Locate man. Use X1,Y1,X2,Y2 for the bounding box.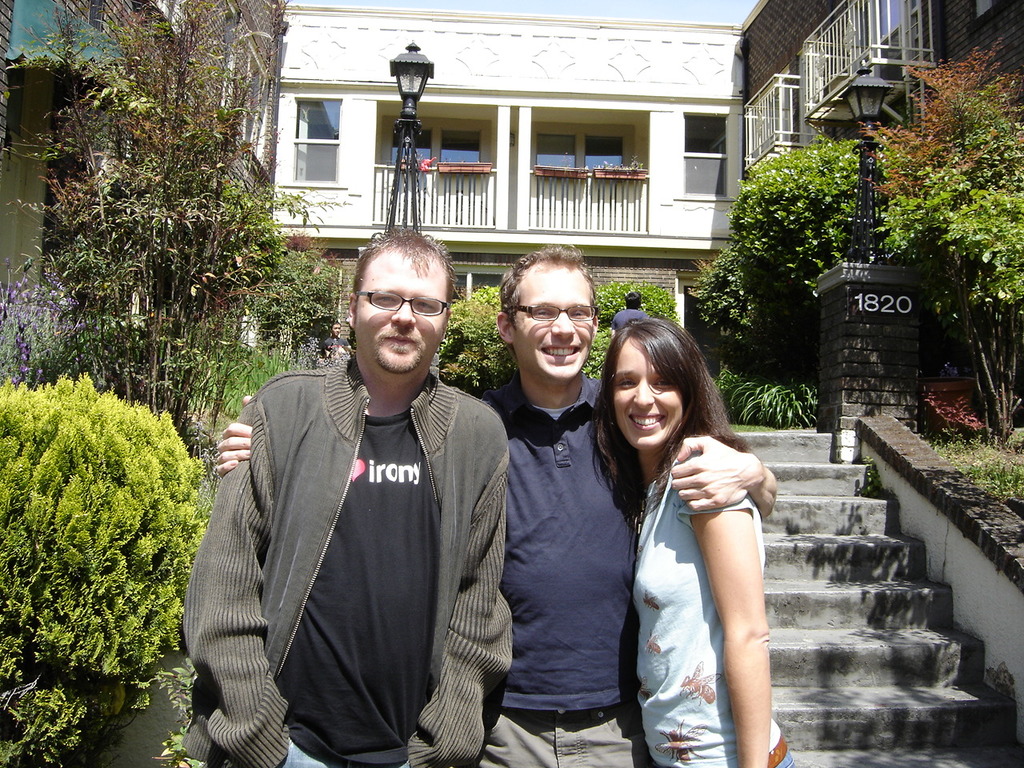
213,239,775,767.
